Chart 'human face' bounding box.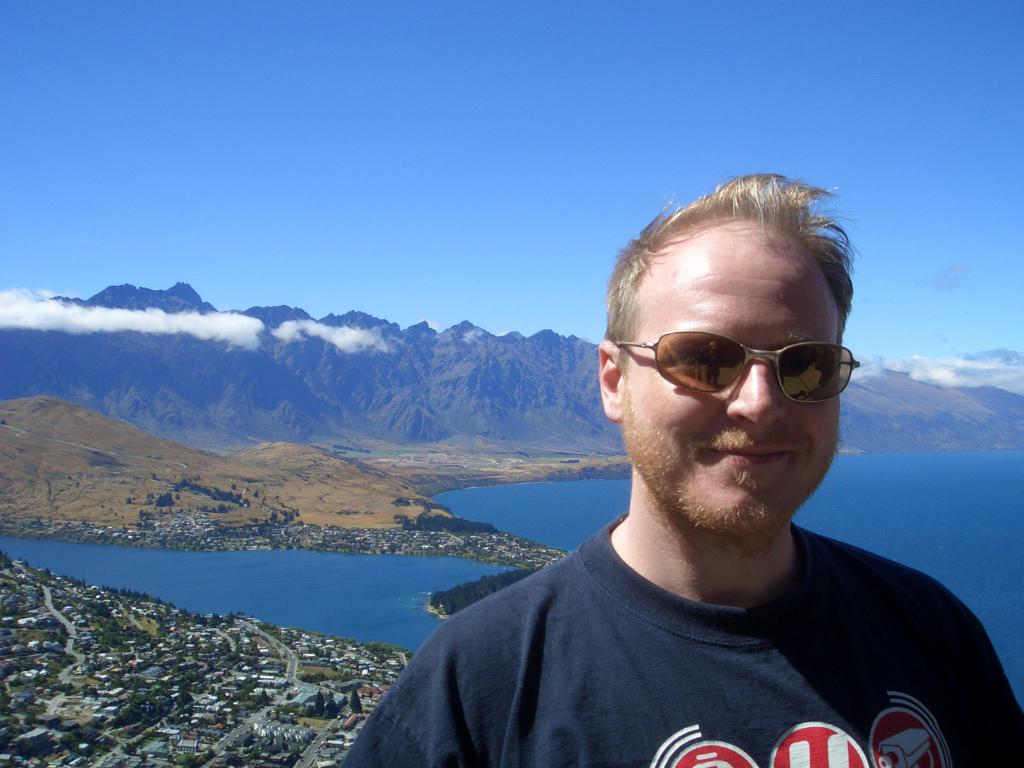
Charted: (left=622, top=229, right=838, bottom=540).
